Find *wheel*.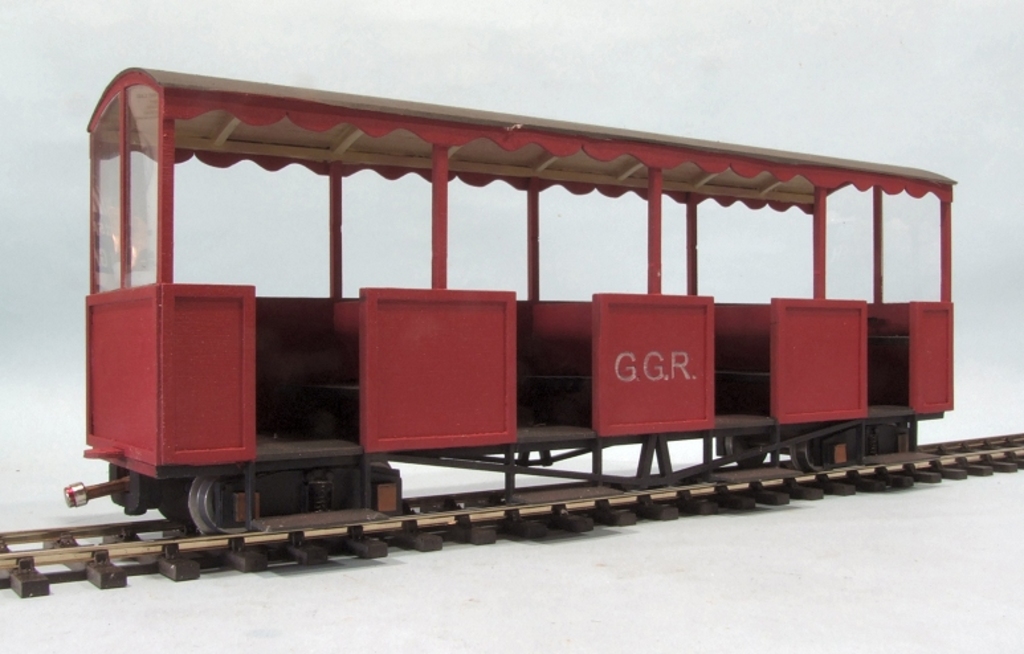
{"left": 721, "top": 434, "right": 774, "bottom": 470}.
